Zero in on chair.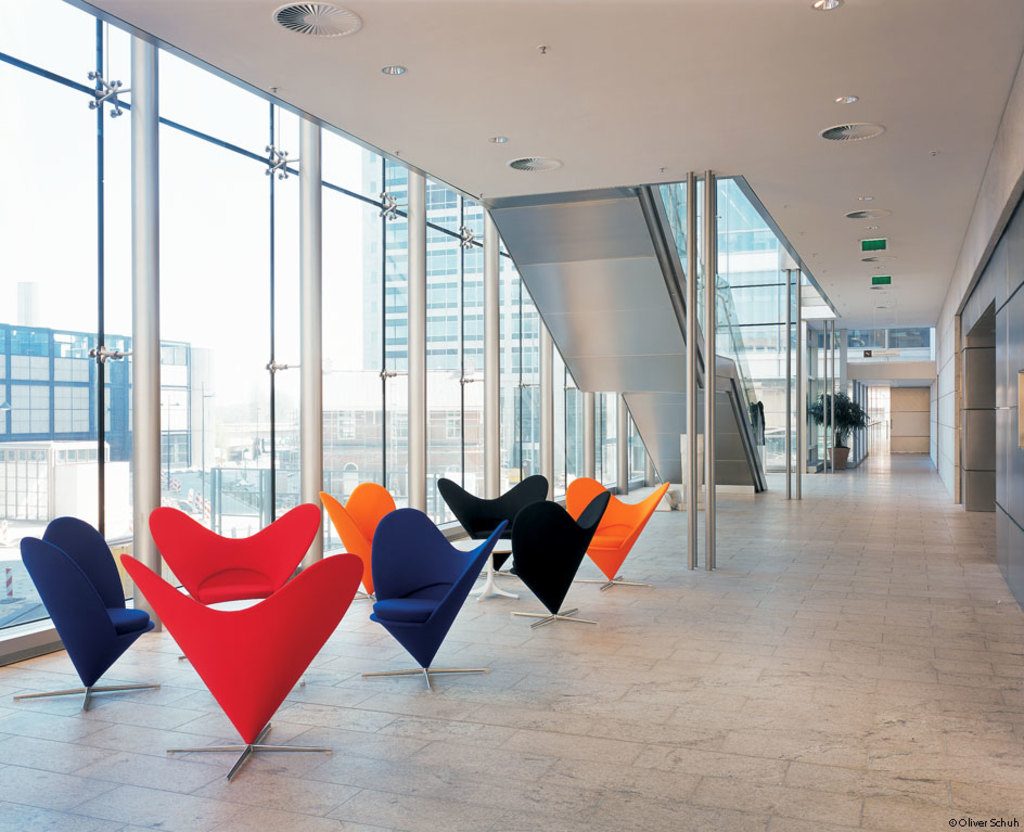
Zeroed in: rect(508, 489, 611, 629).
